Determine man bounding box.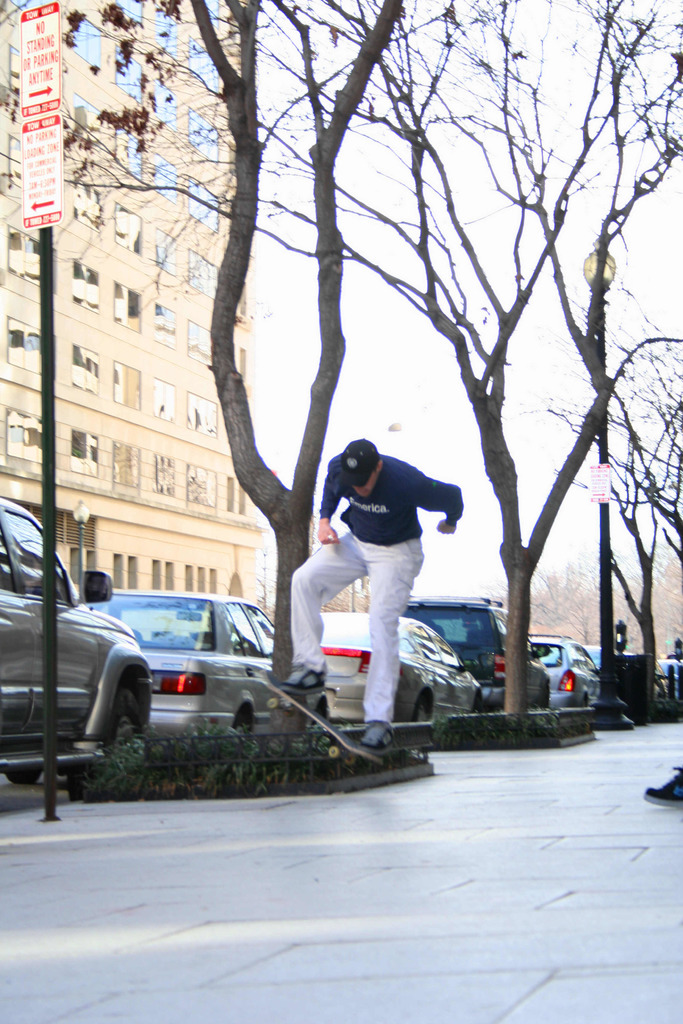
Determined: select_region(270, 426, 470, 723).
